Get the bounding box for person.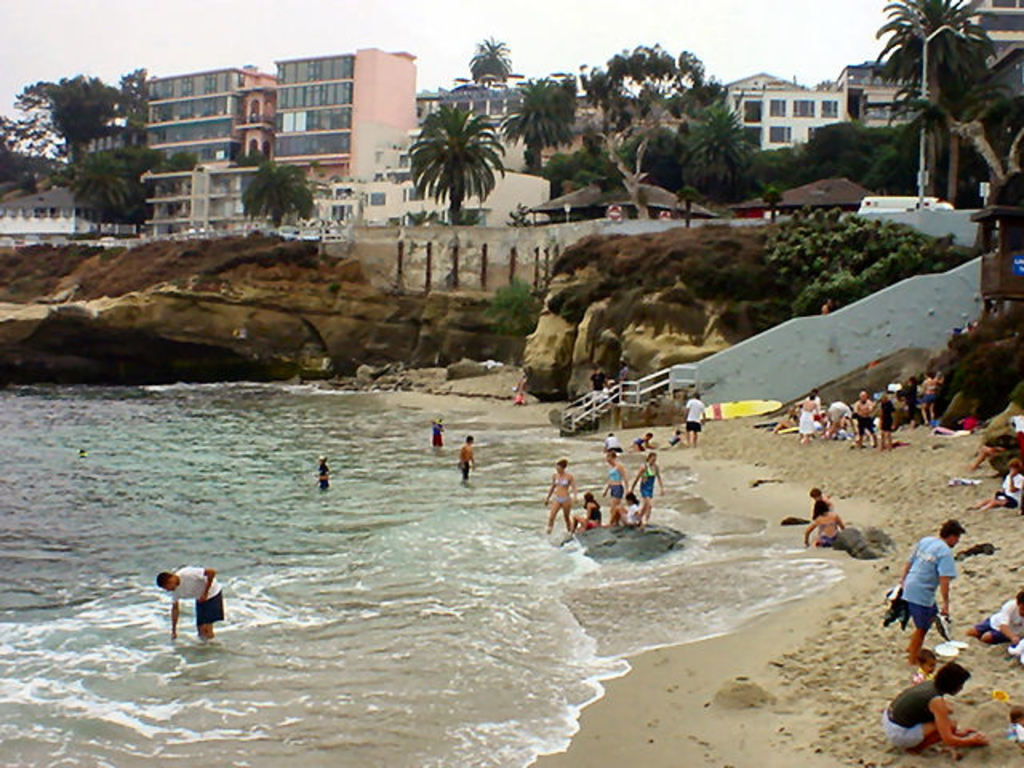
[637,422,651,448].
